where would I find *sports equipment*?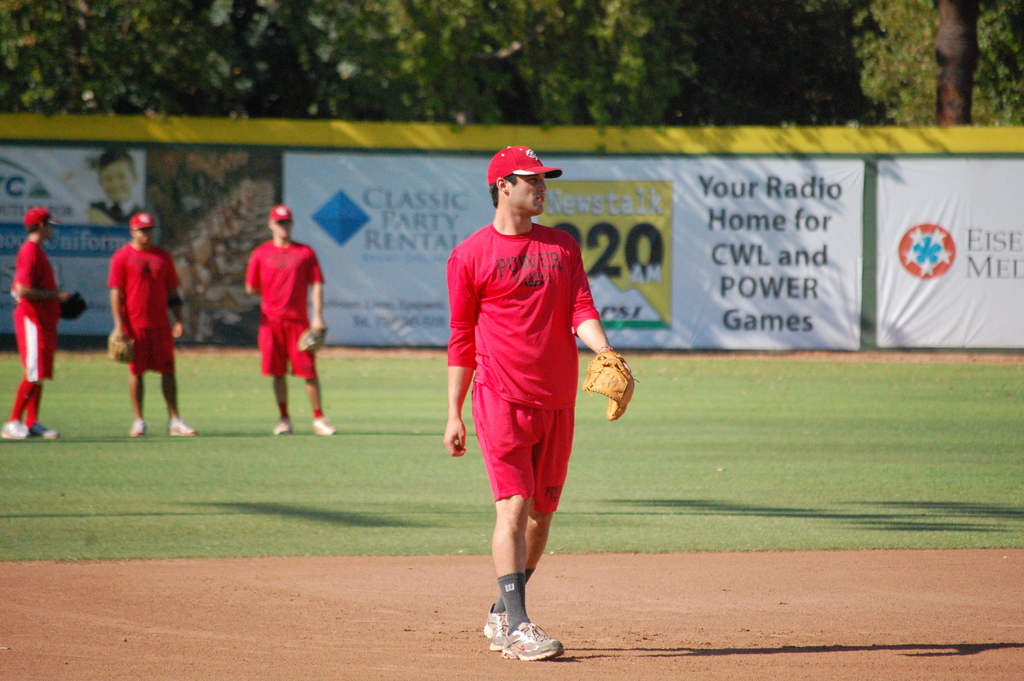
At (left=295, top=326, right=330, bottom=355).
